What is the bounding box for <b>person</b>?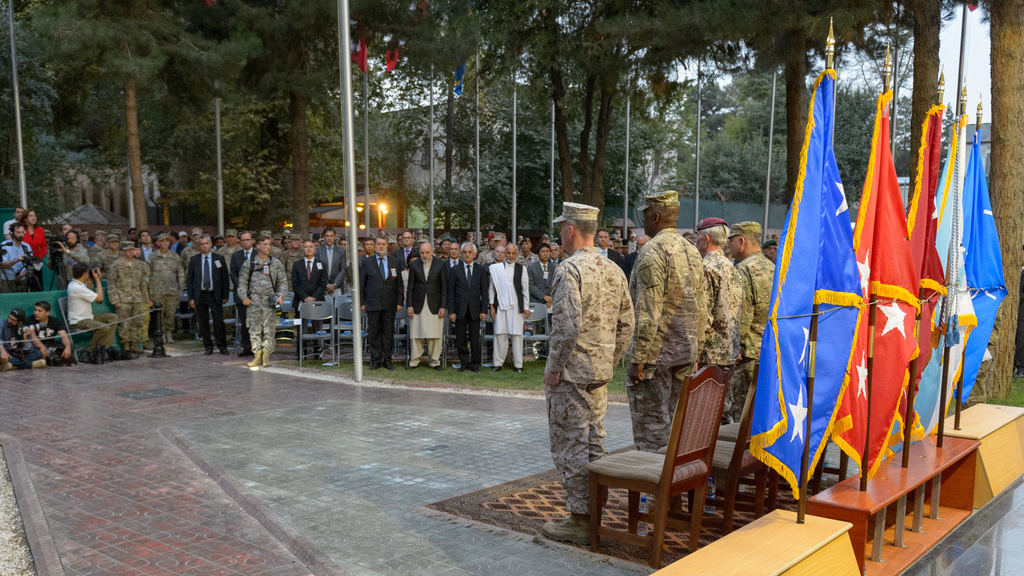
<region>591, 222, 621, 264</region>.
